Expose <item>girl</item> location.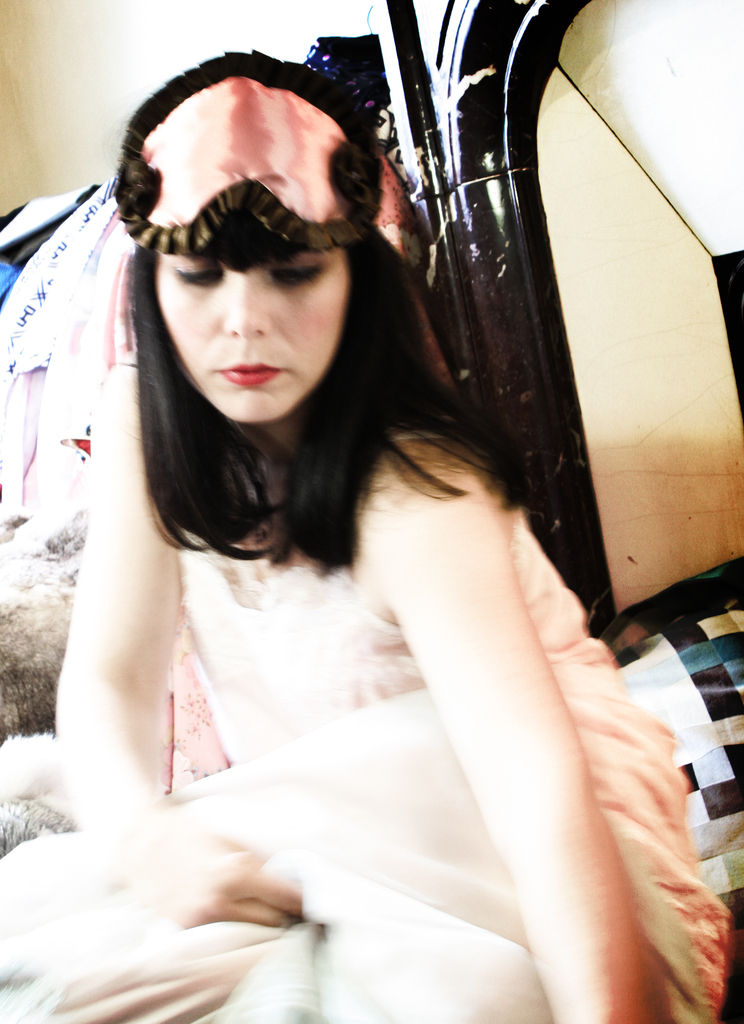
Exposed at (0,42,739,1023).
